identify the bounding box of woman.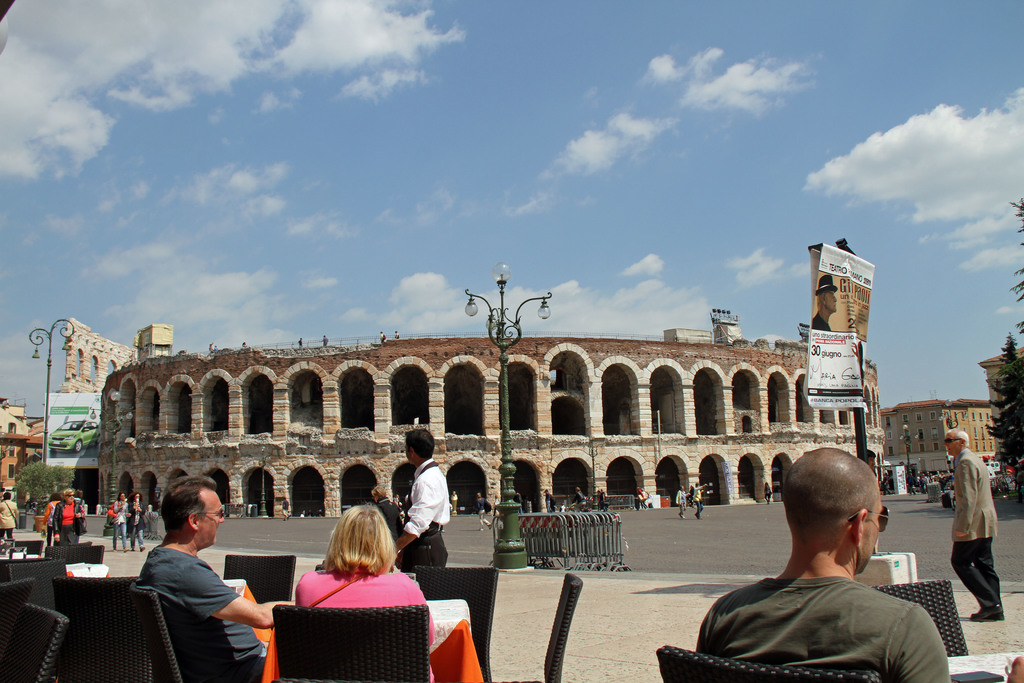
bbox(266, 507, 435, 666).
